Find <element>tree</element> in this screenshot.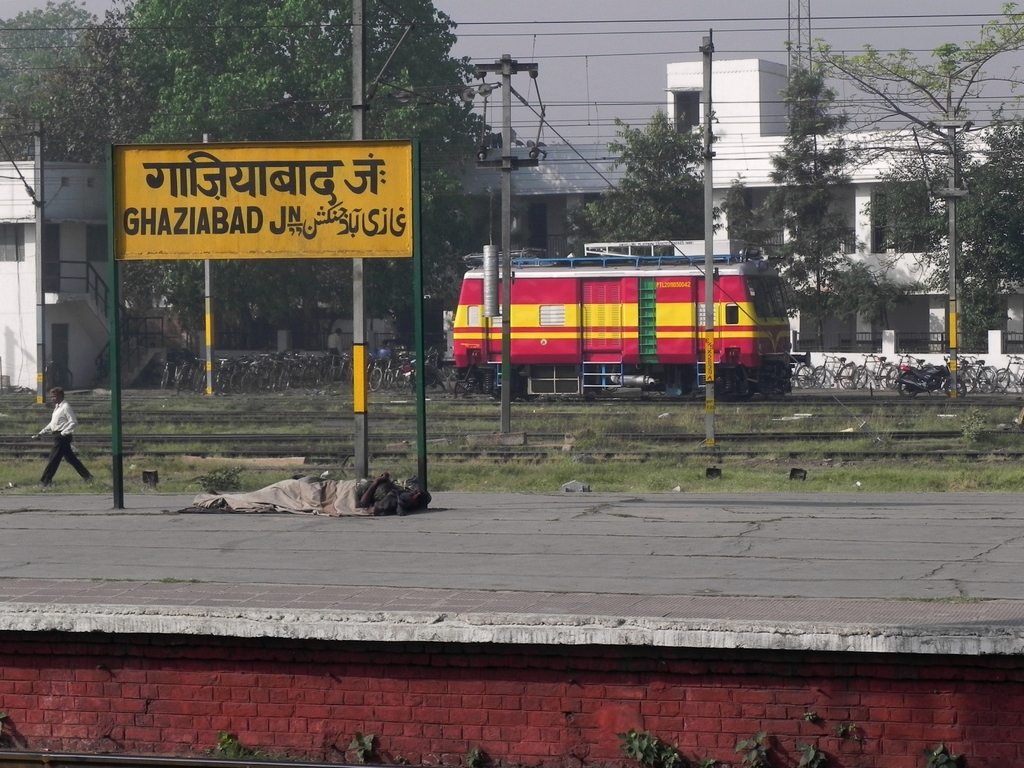
The bounding box for <element>tree</element> is <box>726,144,890,336</box>.
